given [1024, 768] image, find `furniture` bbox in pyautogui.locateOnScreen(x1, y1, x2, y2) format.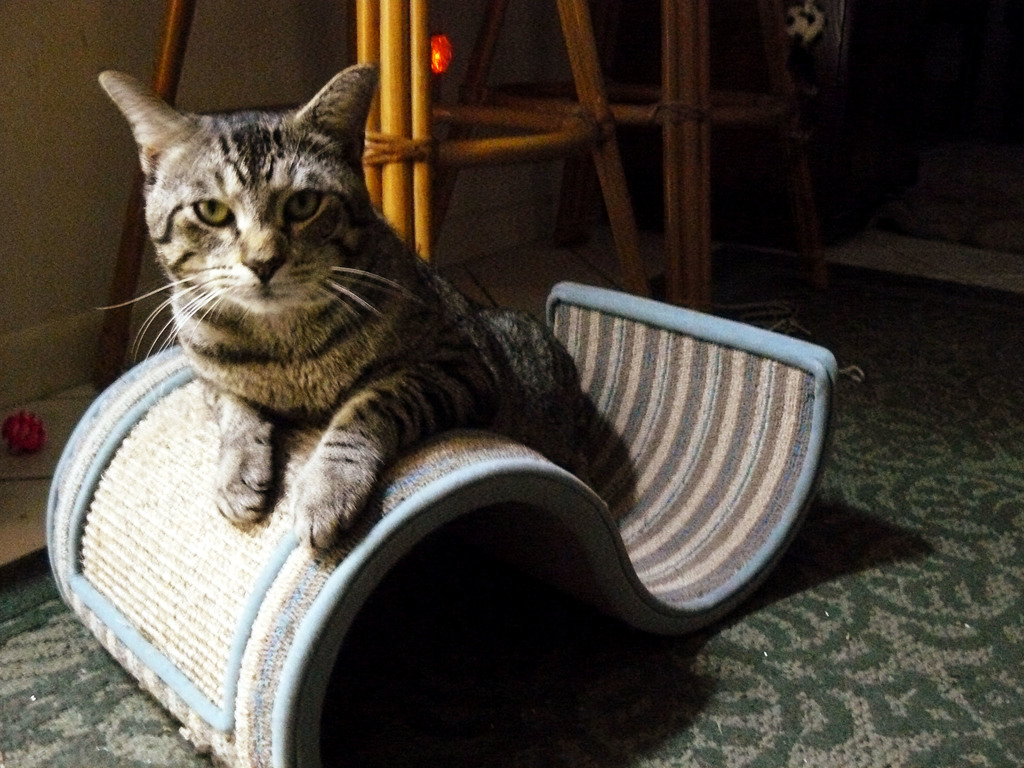
pyautogui.locateOnScreen(87, 0, 655, 397).
